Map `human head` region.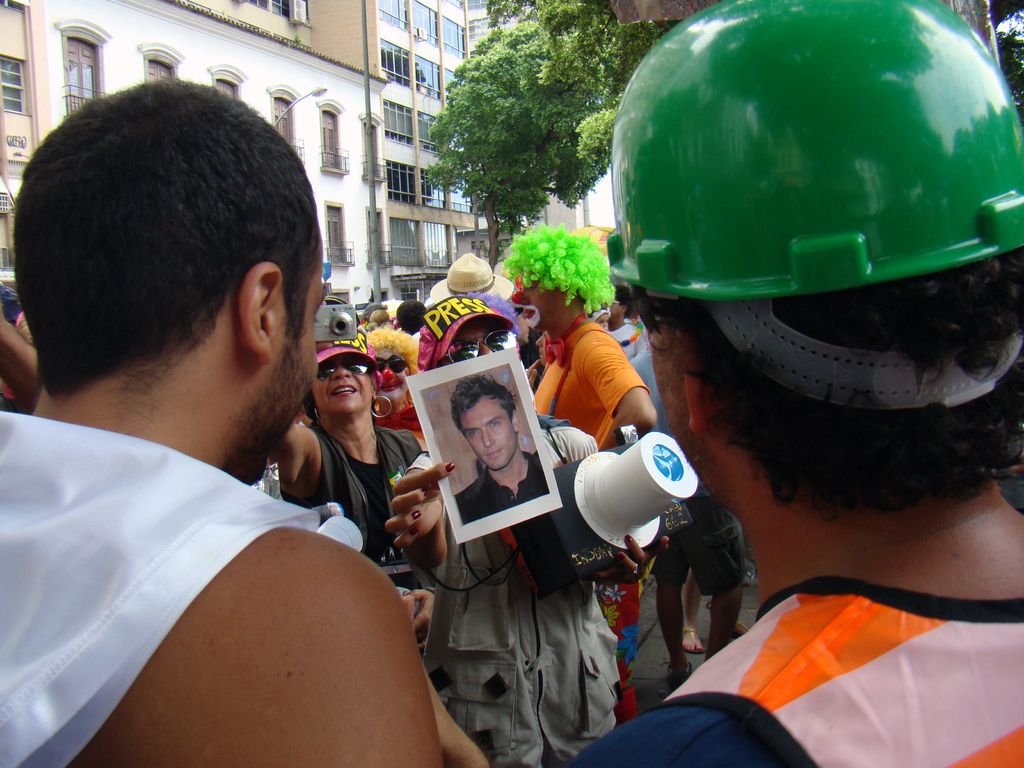
Mapped to [x1=0, y1=285, x2=29, y2=406].
